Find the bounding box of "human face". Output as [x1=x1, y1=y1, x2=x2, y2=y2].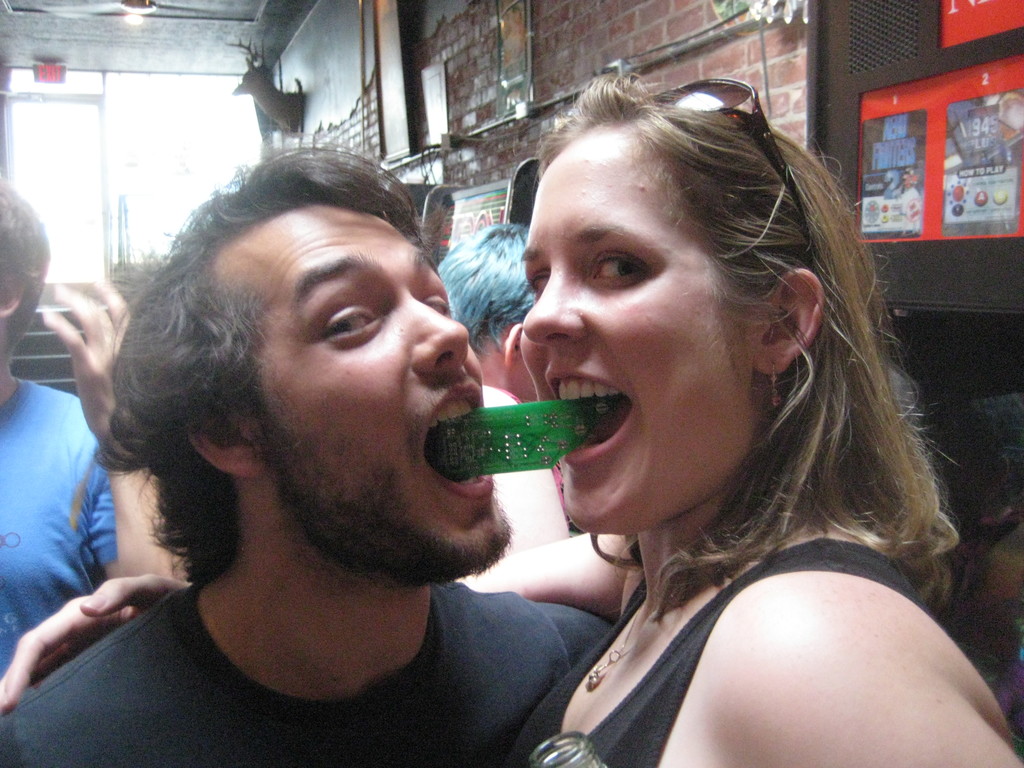
[x1=517, y1=138, x2=738, y2=533].
